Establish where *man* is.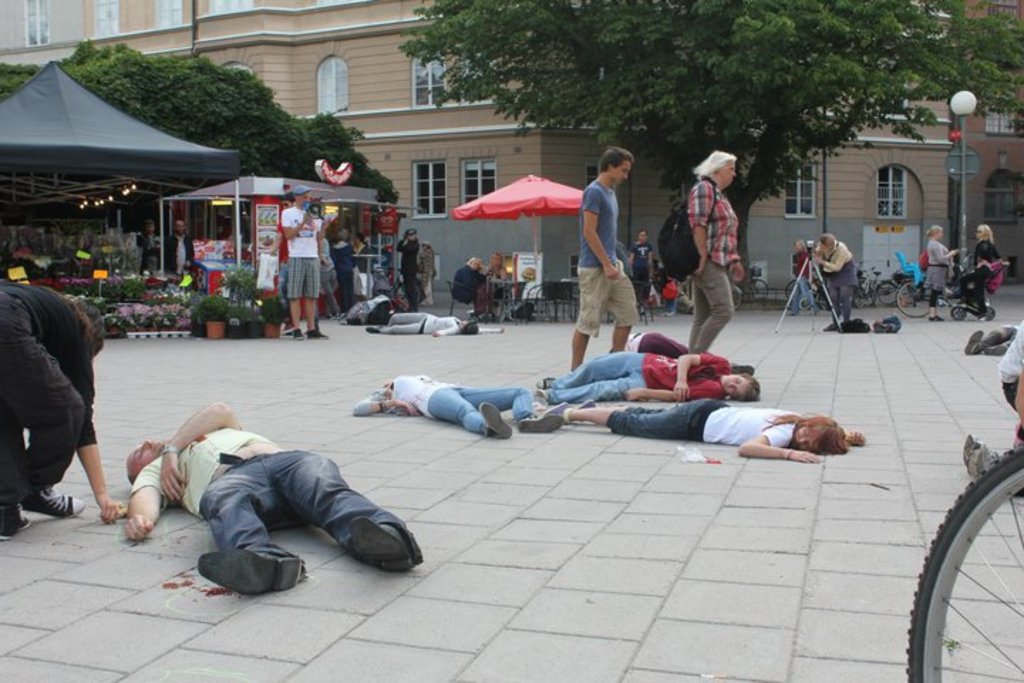
Established at detection(119, 403, 410, 600).
